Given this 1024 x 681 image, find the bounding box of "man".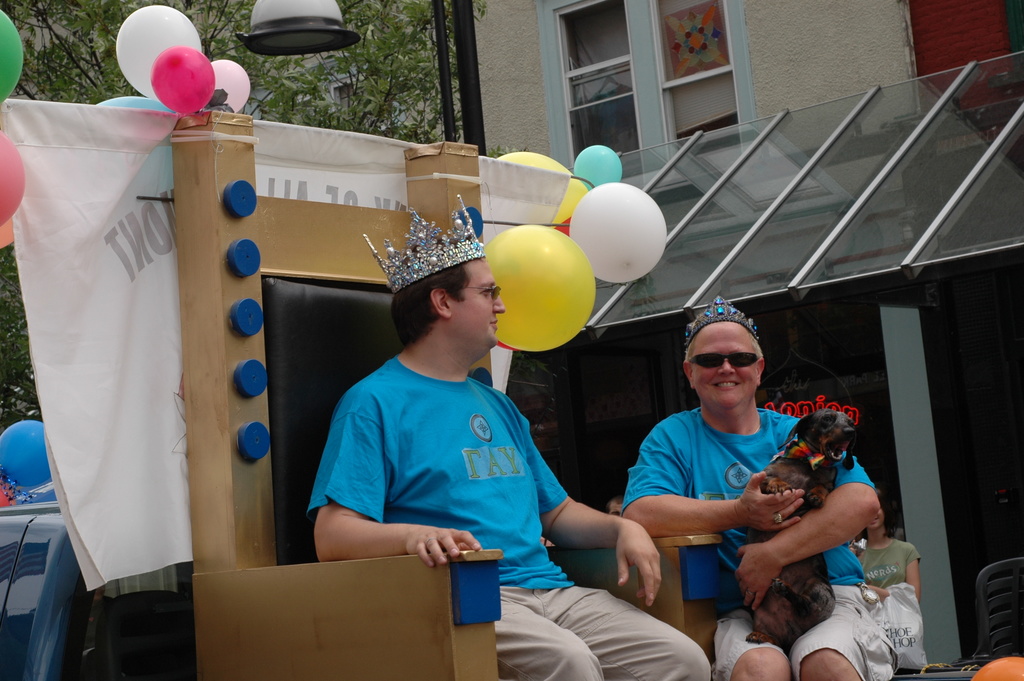
rect(307, 193, 714, 680).
